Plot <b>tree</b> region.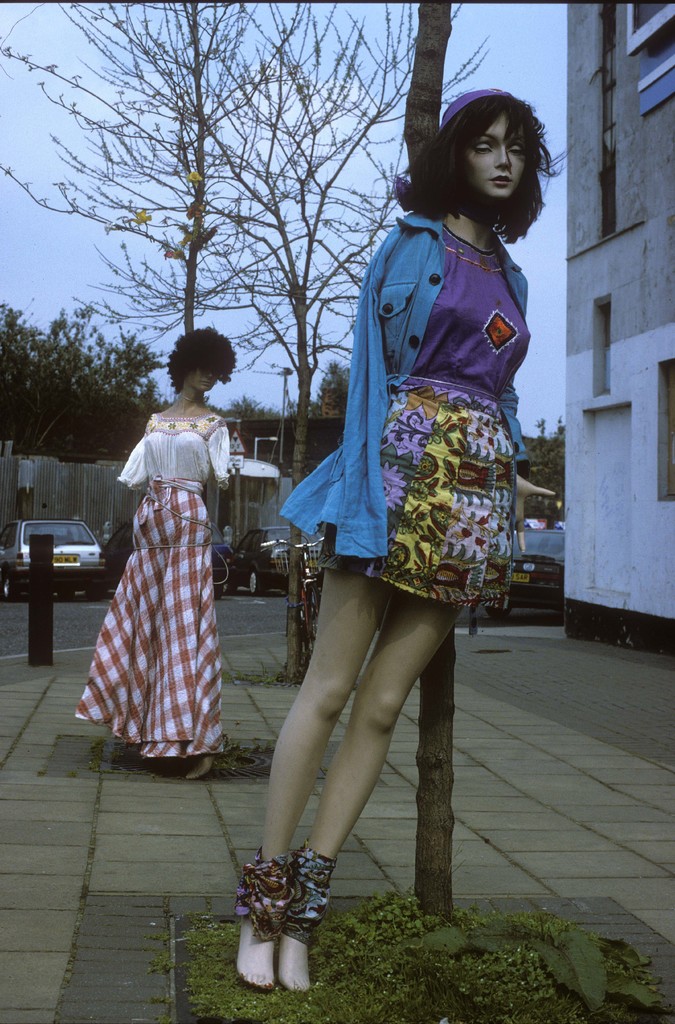
Plotted at crop(0, 271, 179, 445).
